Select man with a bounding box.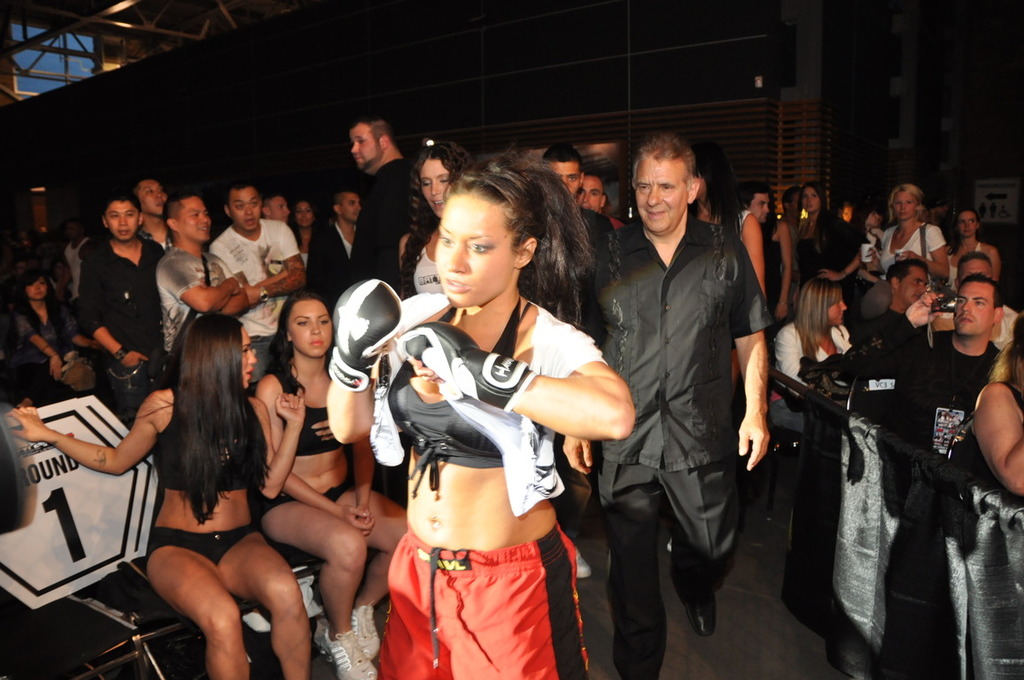
943/256/1019/353.
